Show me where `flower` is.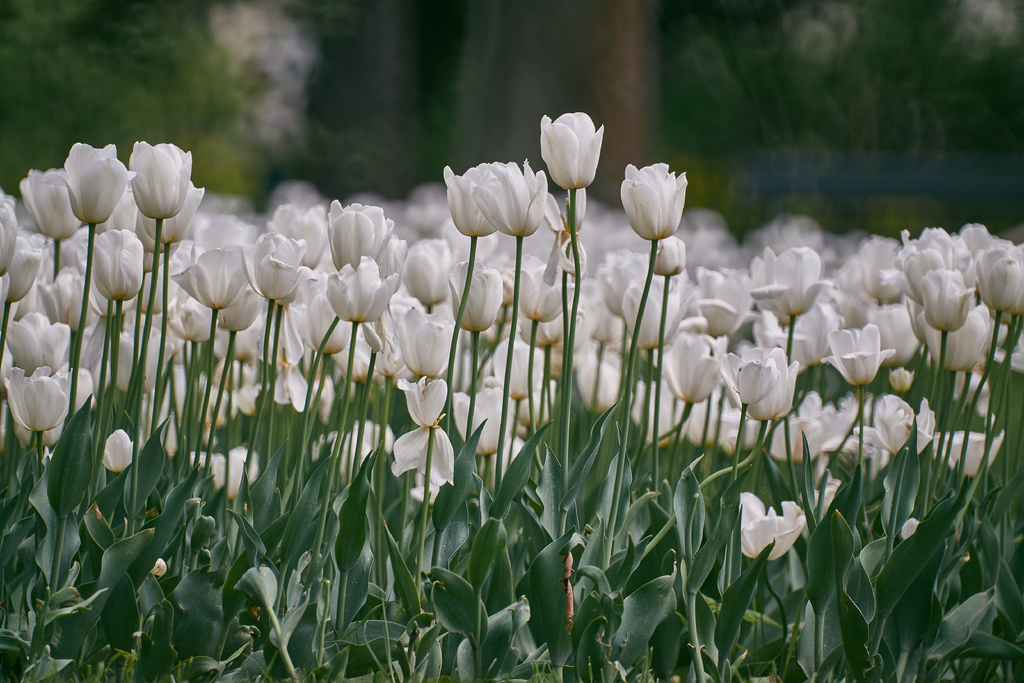
`flower` is at (x1=730, y1=347, x2=799, y2=420).
